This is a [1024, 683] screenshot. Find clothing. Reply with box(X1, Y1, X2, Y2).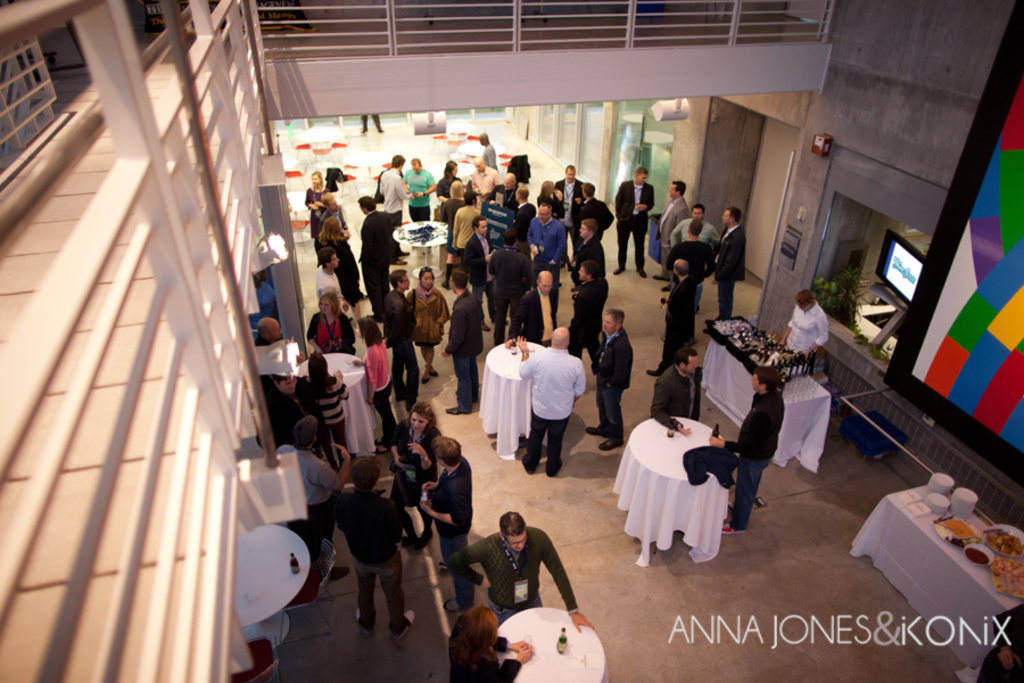
box(311, 320, 366, 357).
